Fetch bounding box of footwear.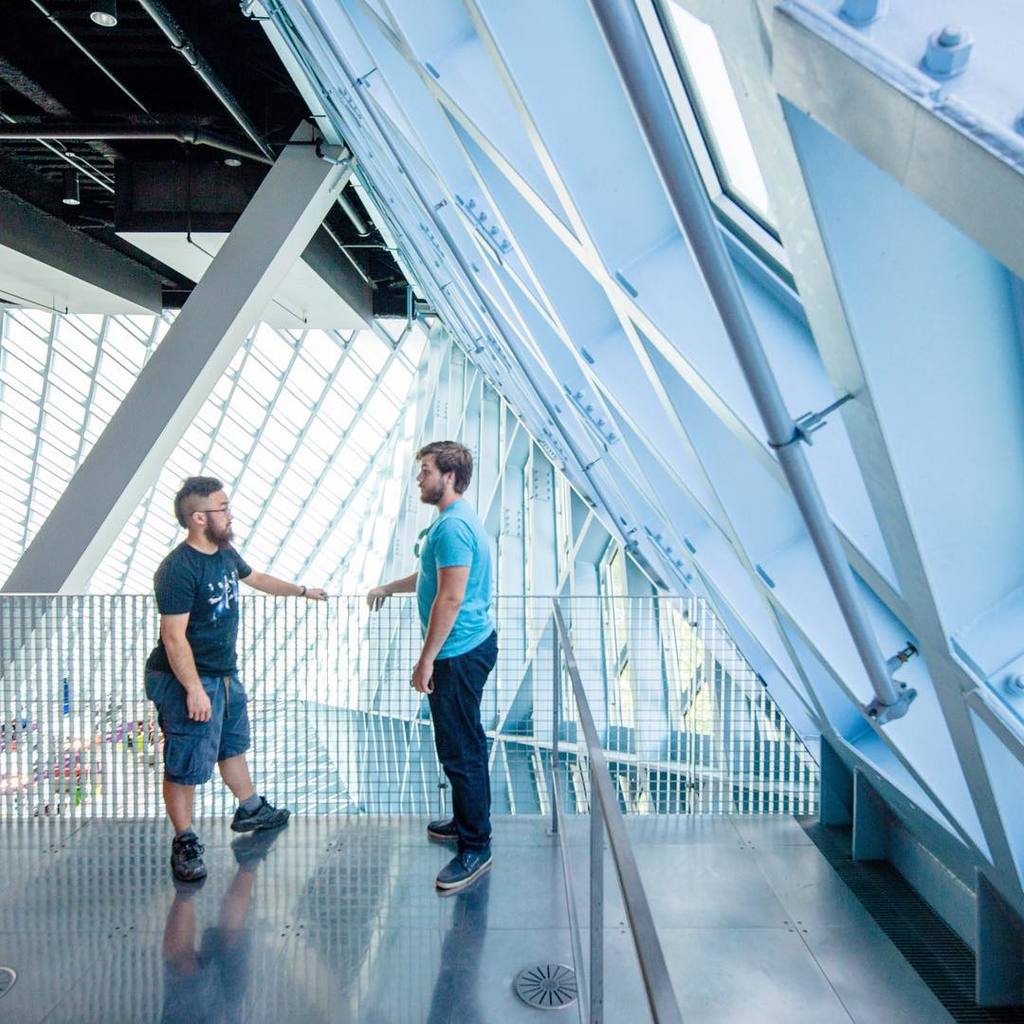
Bbox: (x1=229, y1=800, x2=302, y2=832).
